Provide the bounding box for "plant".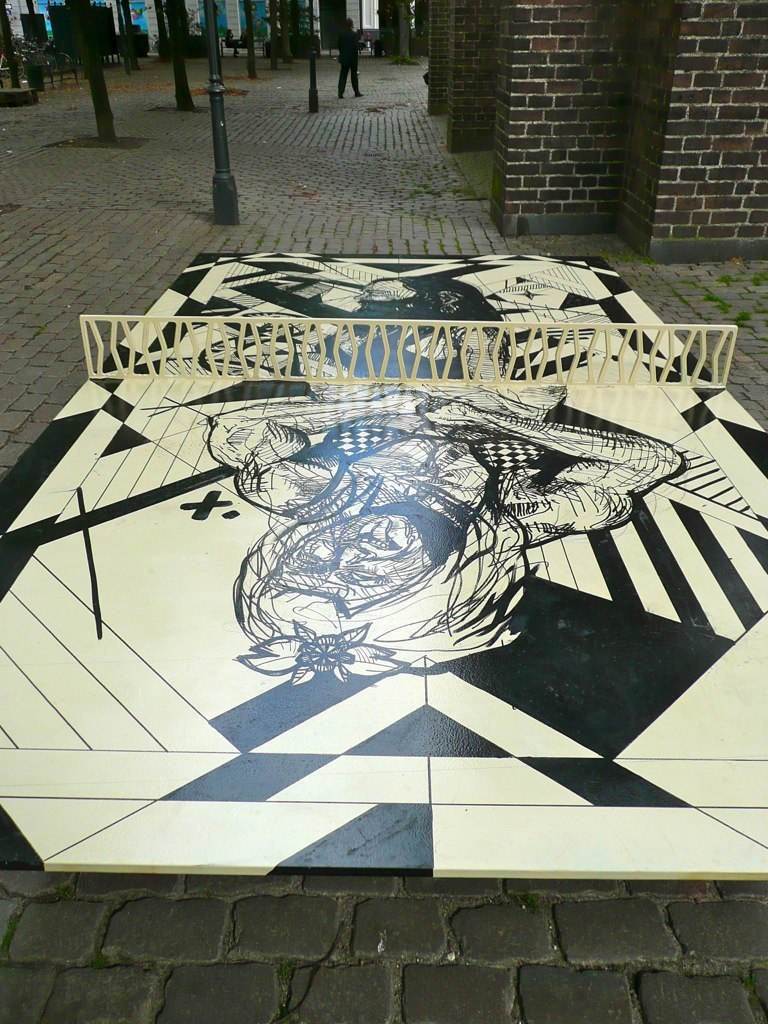
detection(419, 234, 430, 252).
